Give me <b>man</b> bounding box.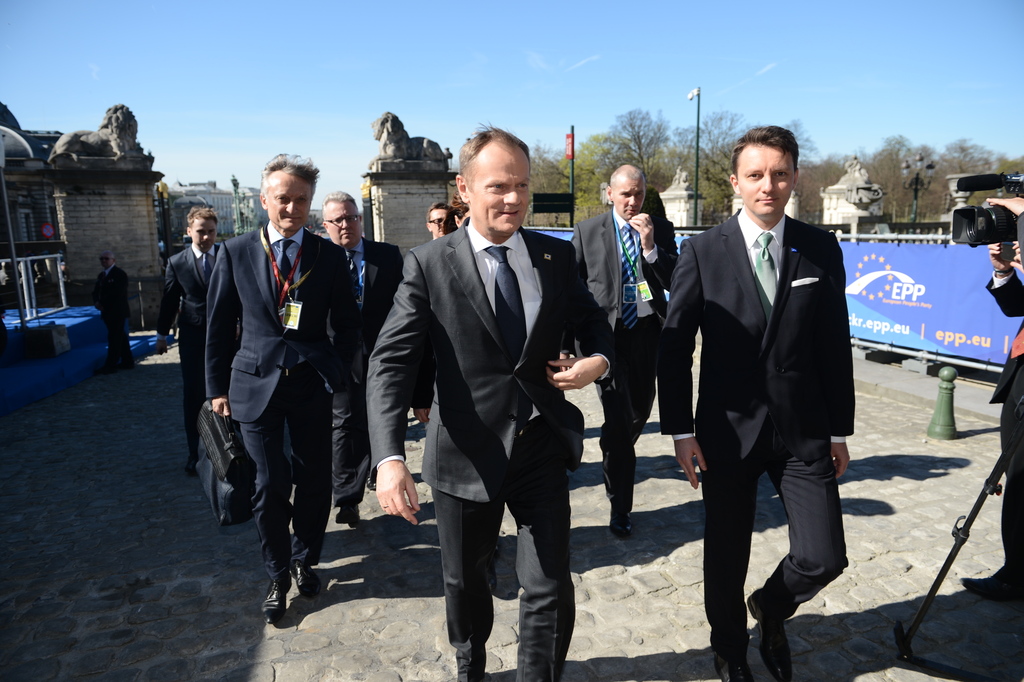
[152,204,237,477].
